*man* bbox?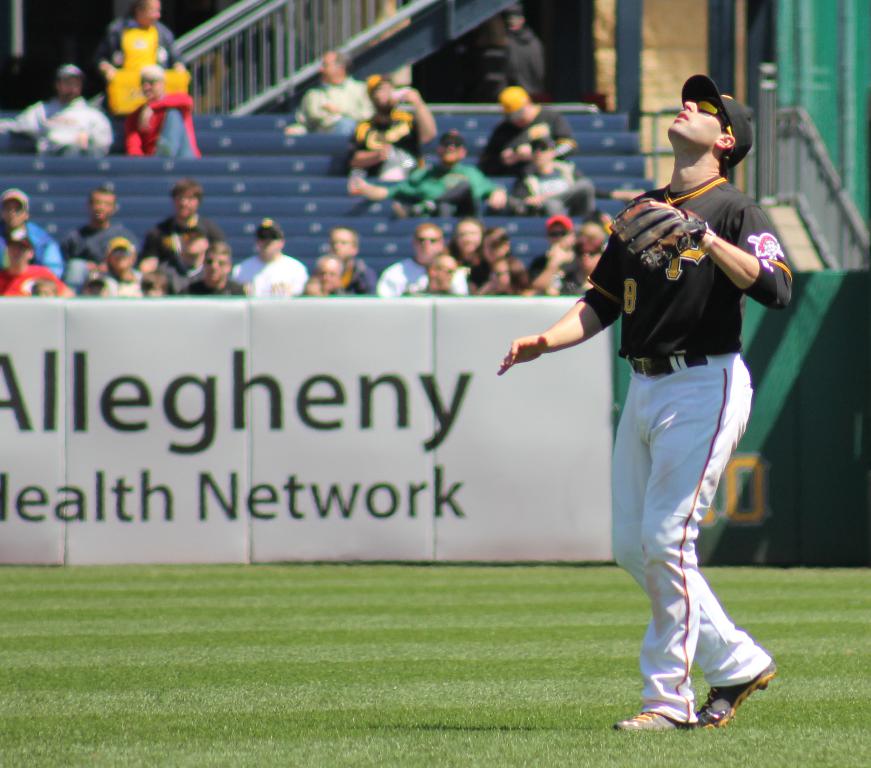
x1=513 y1=134 x2=594 y2=220
